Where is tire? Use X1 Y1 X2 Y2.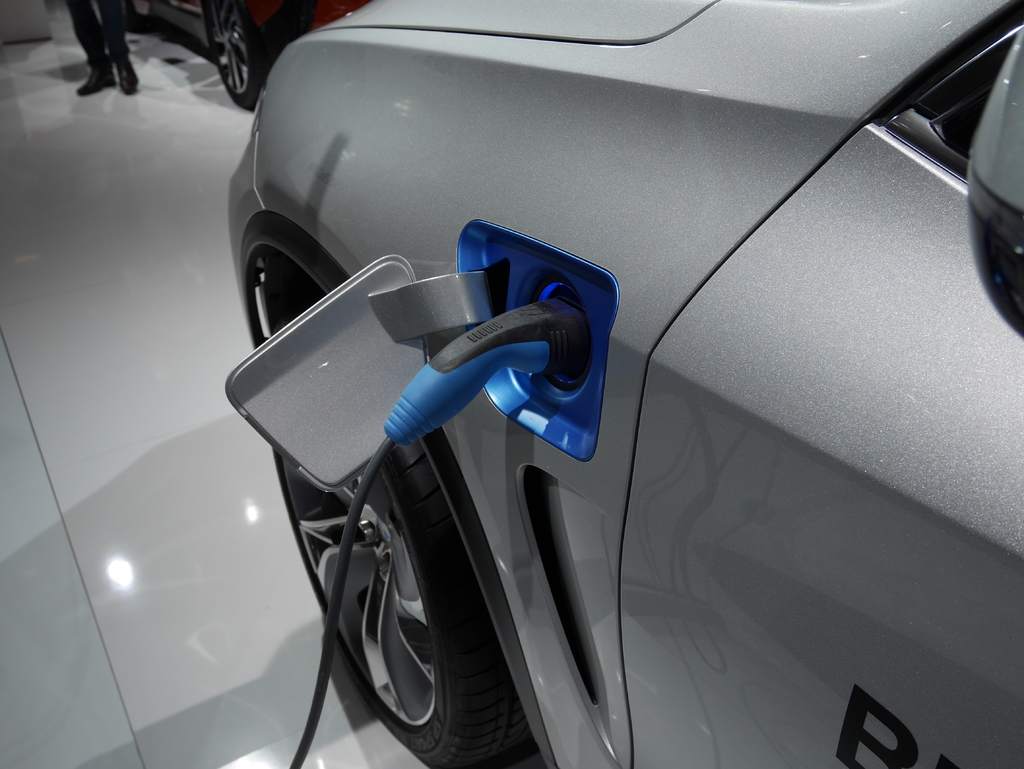
207 0 264 113.
